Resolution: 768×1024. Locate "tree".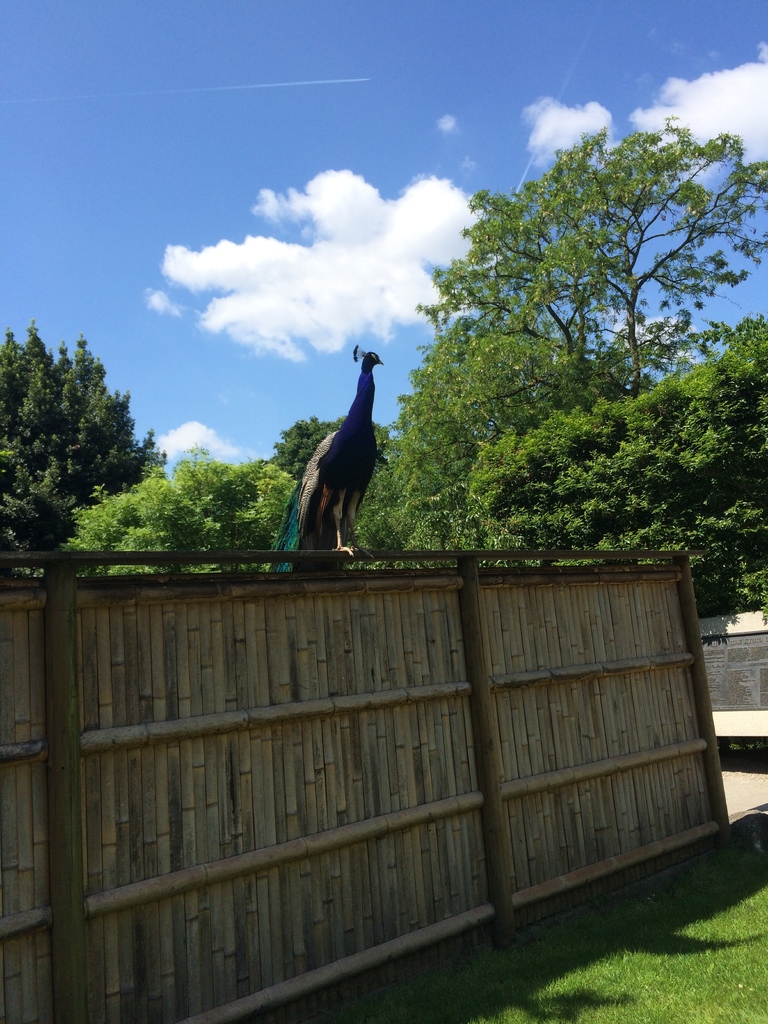
box(264, 417, 385, 479).
